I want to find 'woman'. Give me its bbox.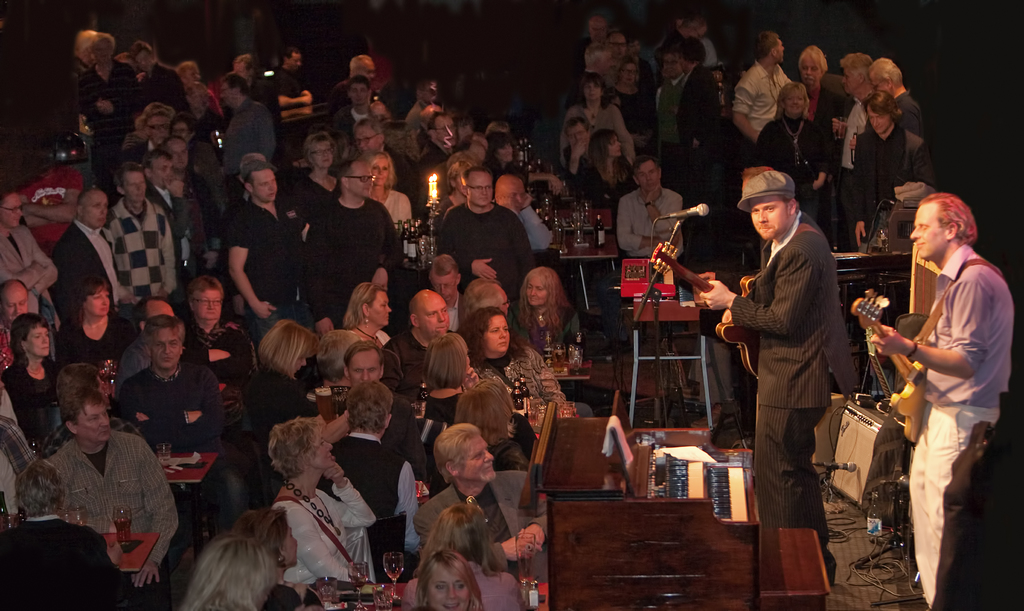
{"x1": 348, "y1": 277, "x2": 400, "y2": 346}.
